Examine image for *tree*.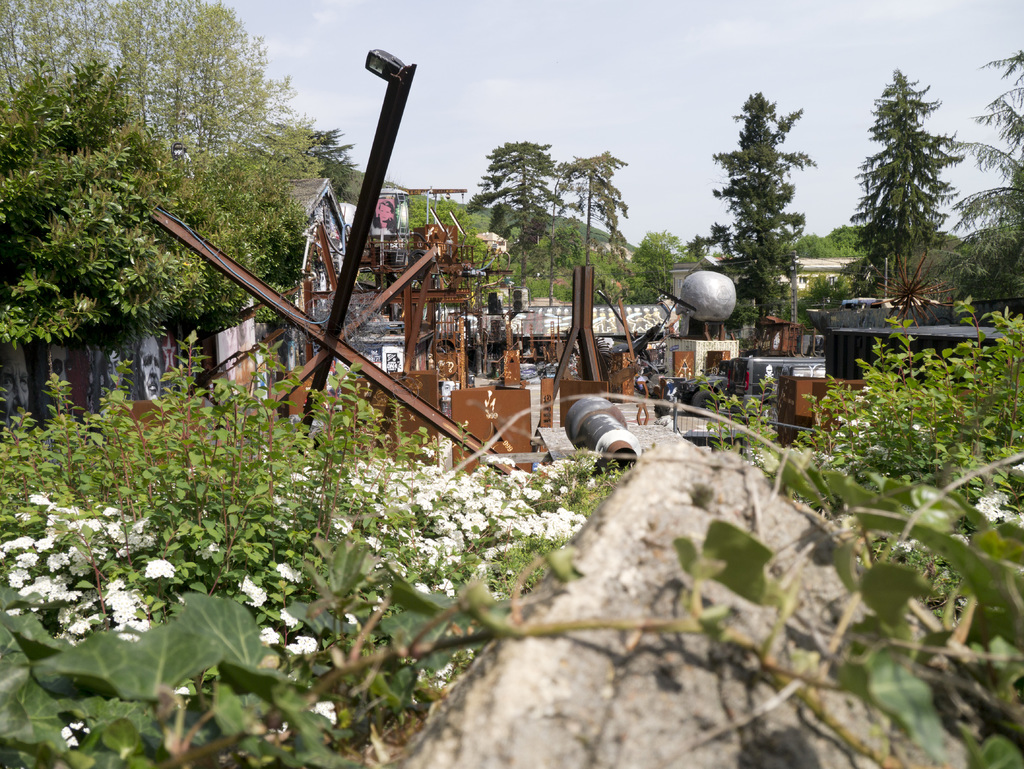
Examination result: pyautogui.locateOnScreen(0, 0, 338, 394).
